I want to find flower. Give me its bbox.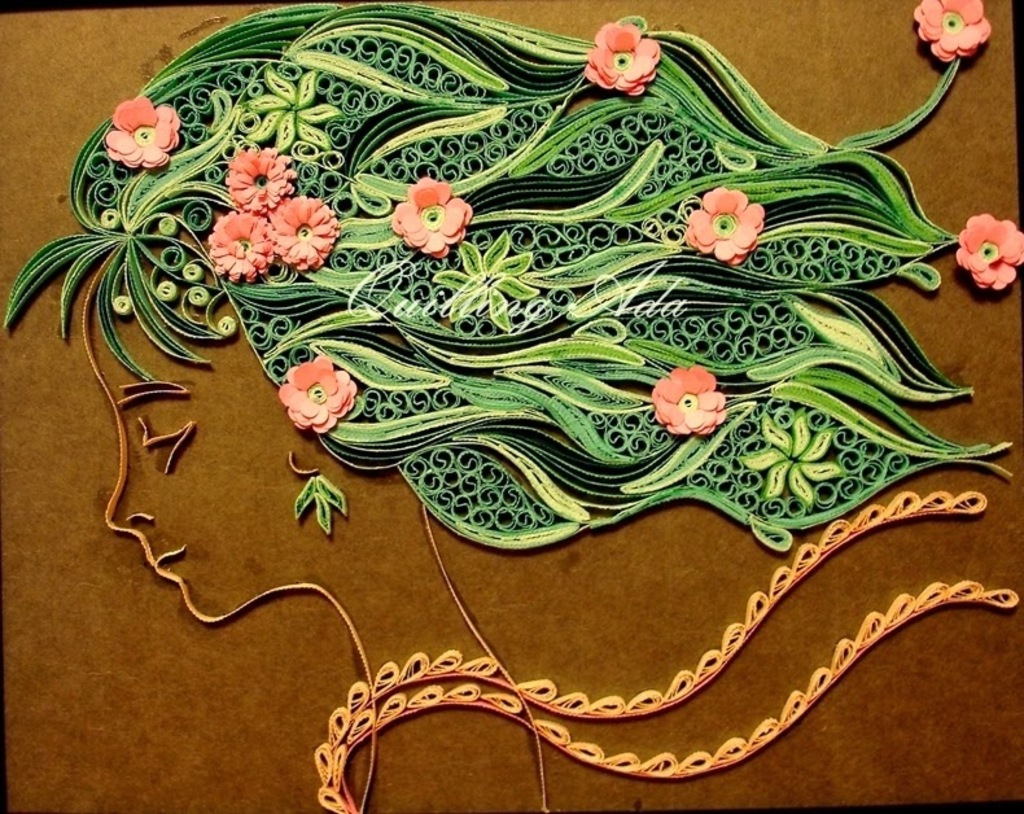
bbox=(207, 207, 277, 284).
